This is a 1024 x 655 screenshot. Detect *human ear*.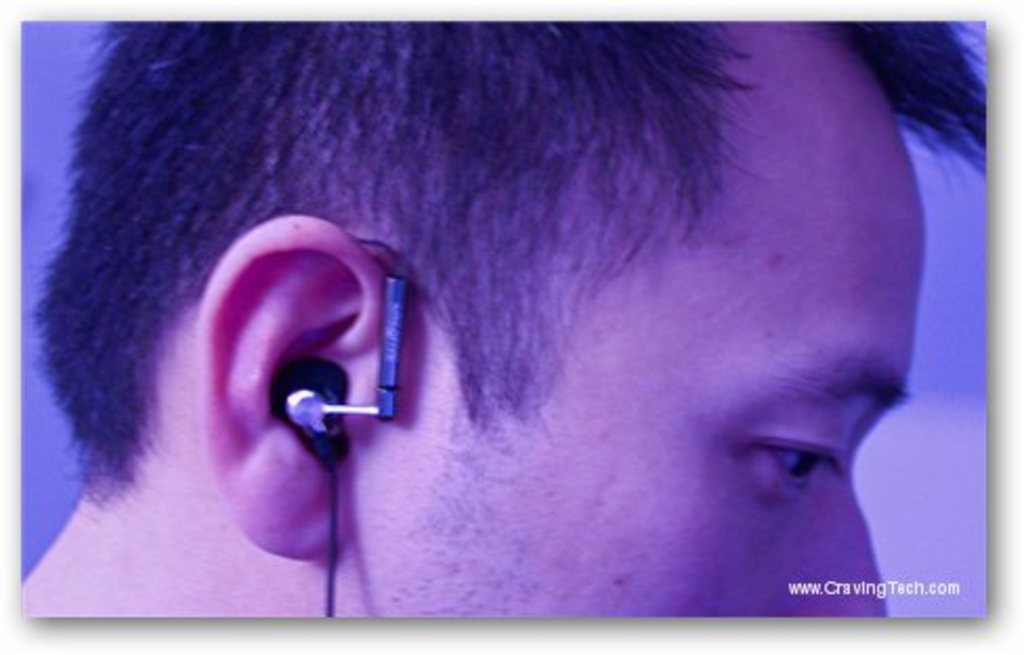
(197, 214, 384, 558).
